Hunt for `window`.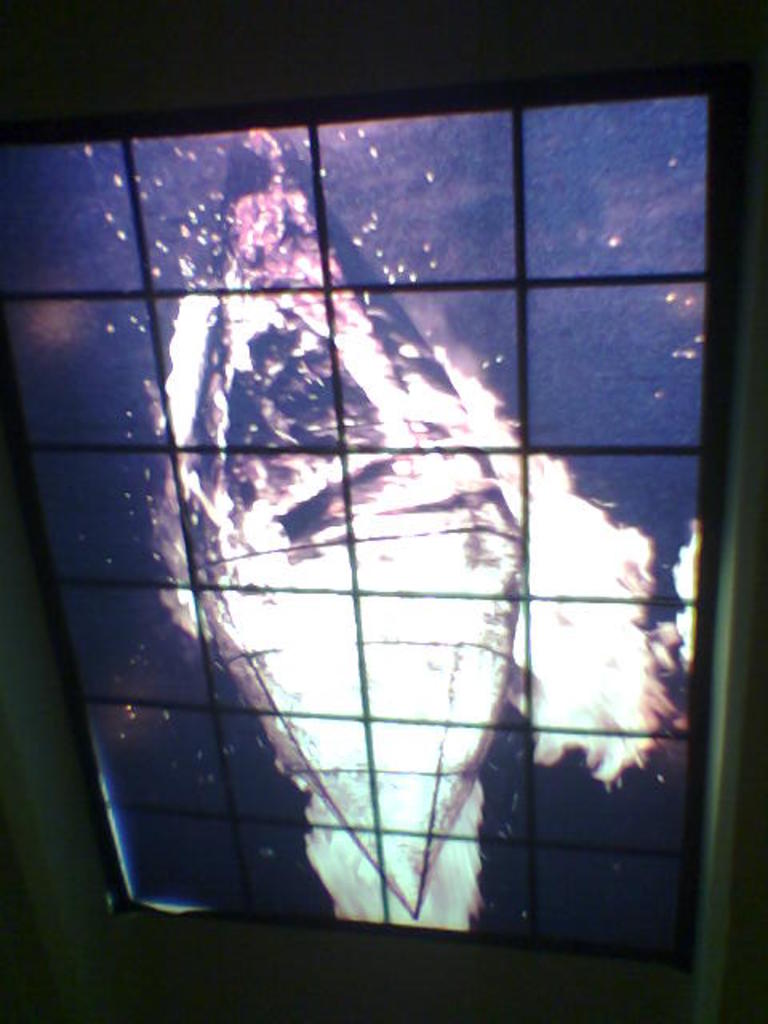
Hunted down at select_region(22, 0, 742, 978).
